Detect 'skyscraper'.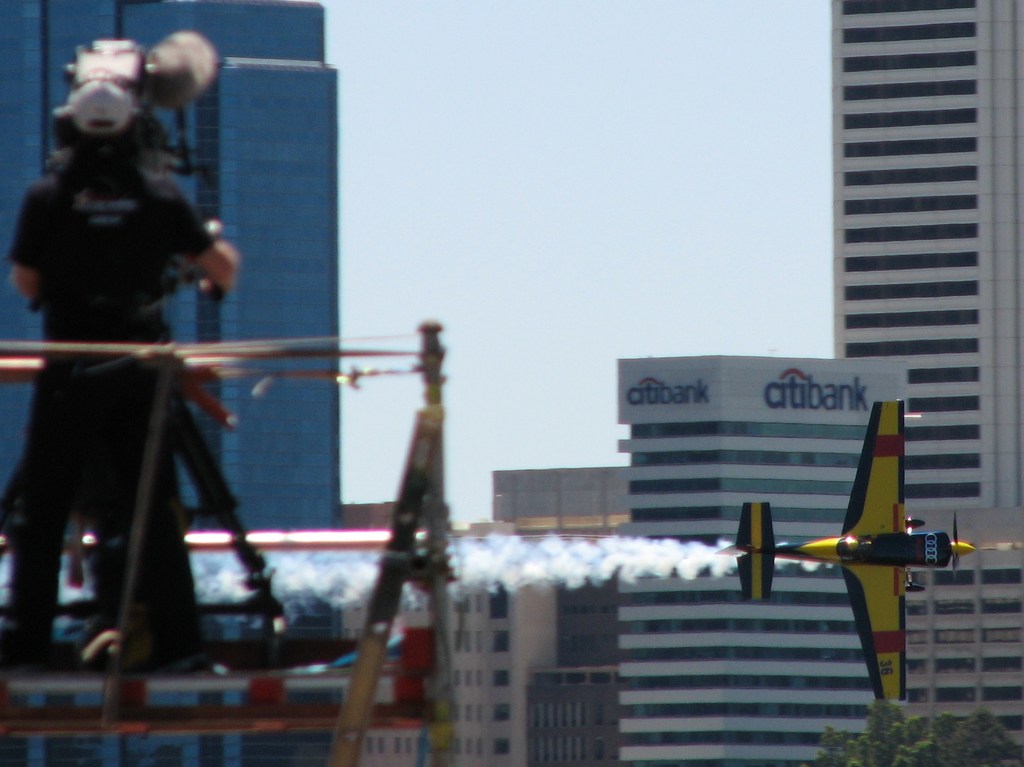
Detected at 191:60:349:537.
